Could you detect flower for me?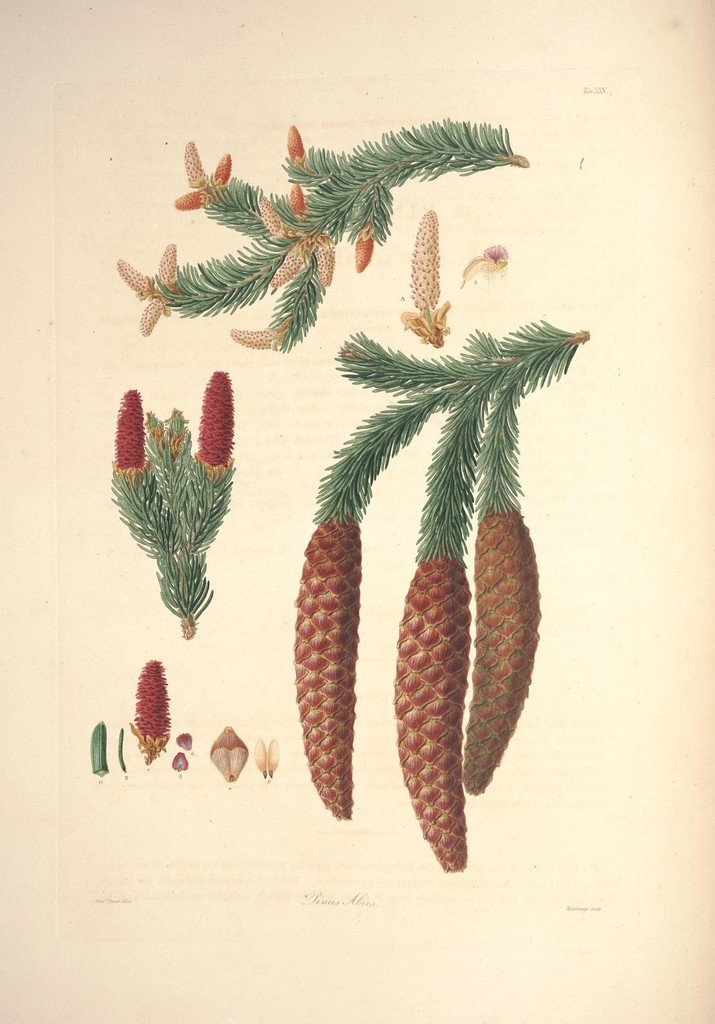
Detection result: (left=285, top=508, right=380, bottom=810).
